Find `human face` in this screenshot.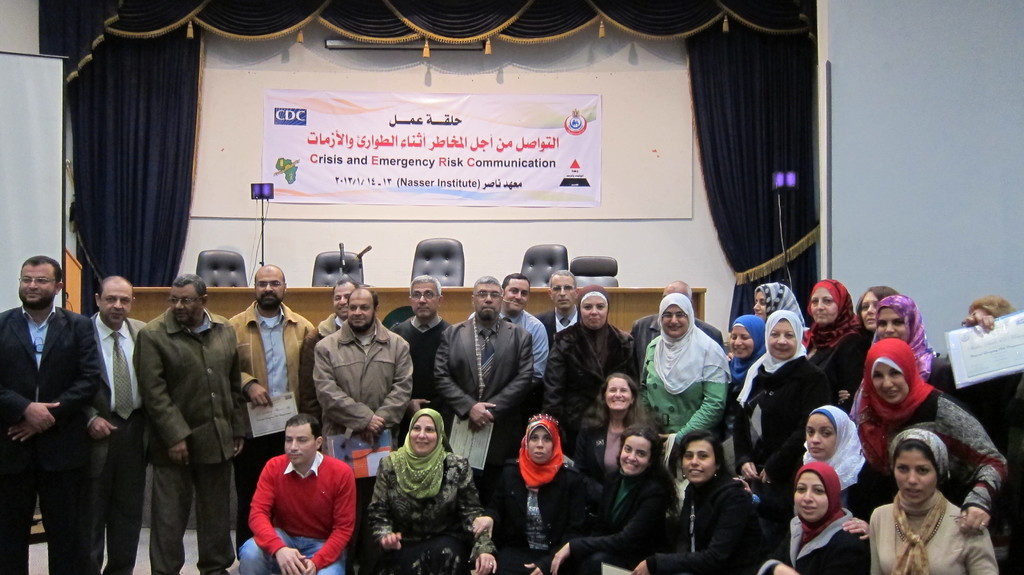
The bounding box for `human face` is box=[335, 284, 356, 316].
